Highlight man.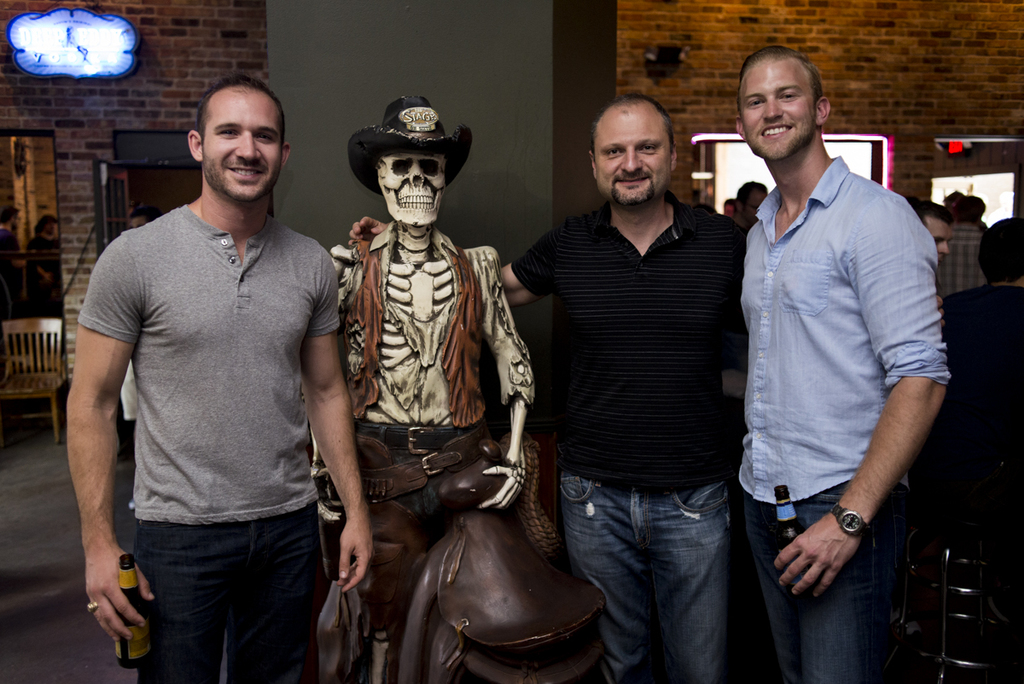
Highlighted region: 350:92:943:683.
